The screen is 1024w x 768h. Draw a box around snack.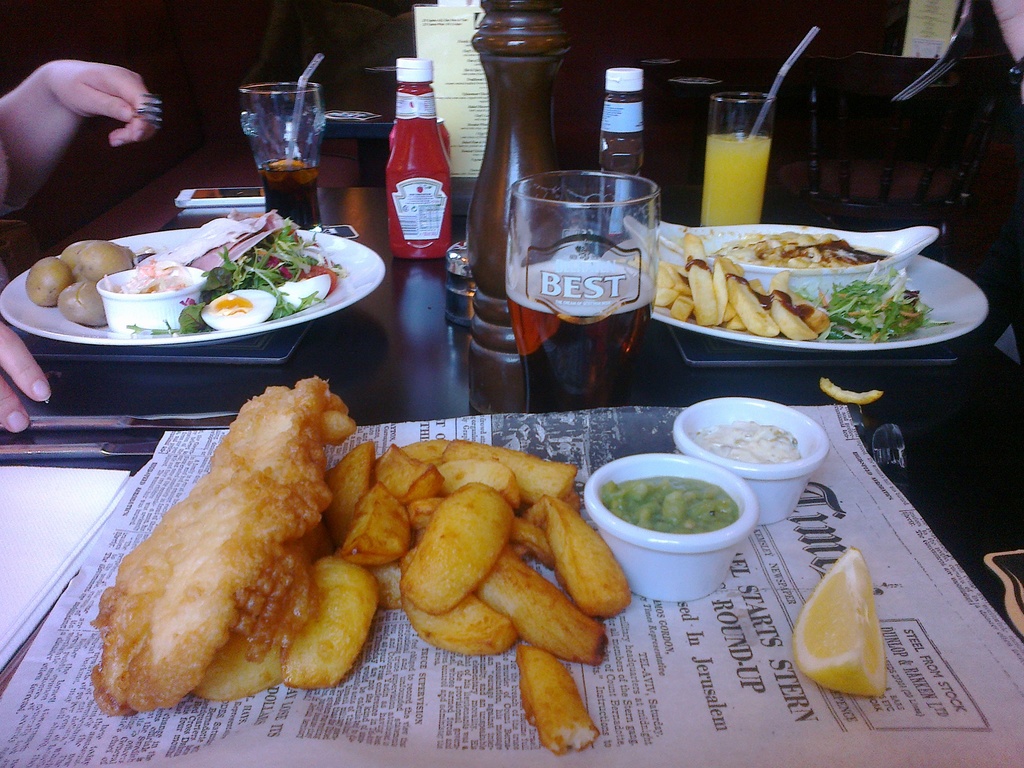
[x1=123, y1=380, x2=634, y2=753].
